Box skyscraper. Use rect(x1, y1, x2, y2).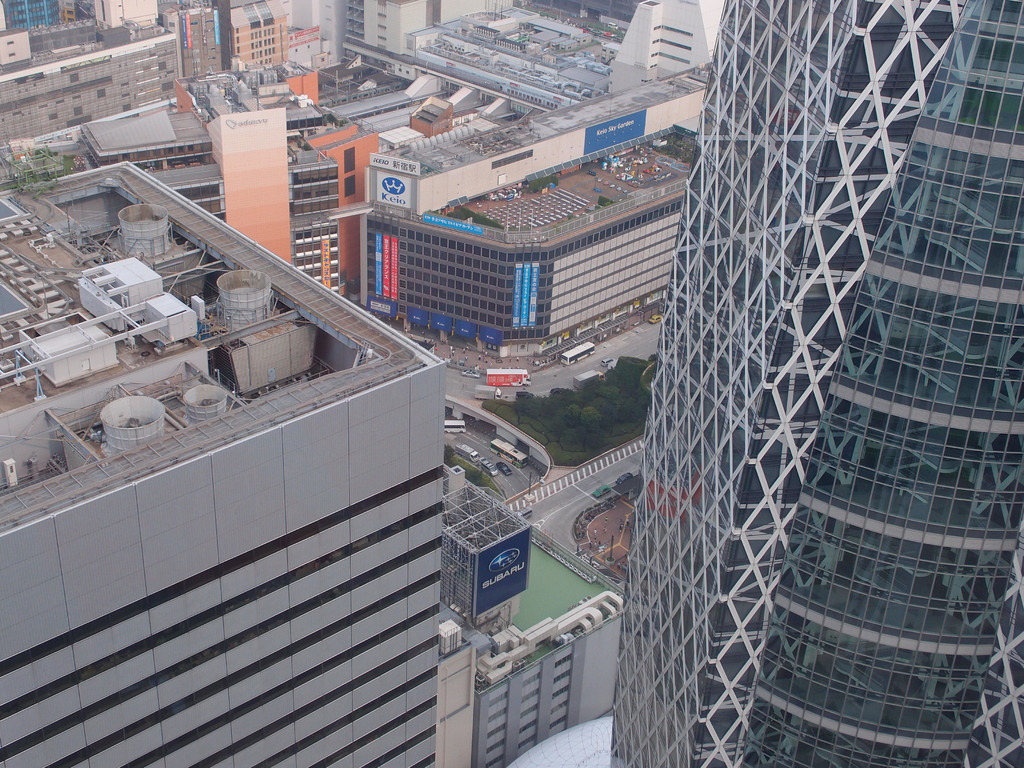
rect(567, 0, 1003, 767).
